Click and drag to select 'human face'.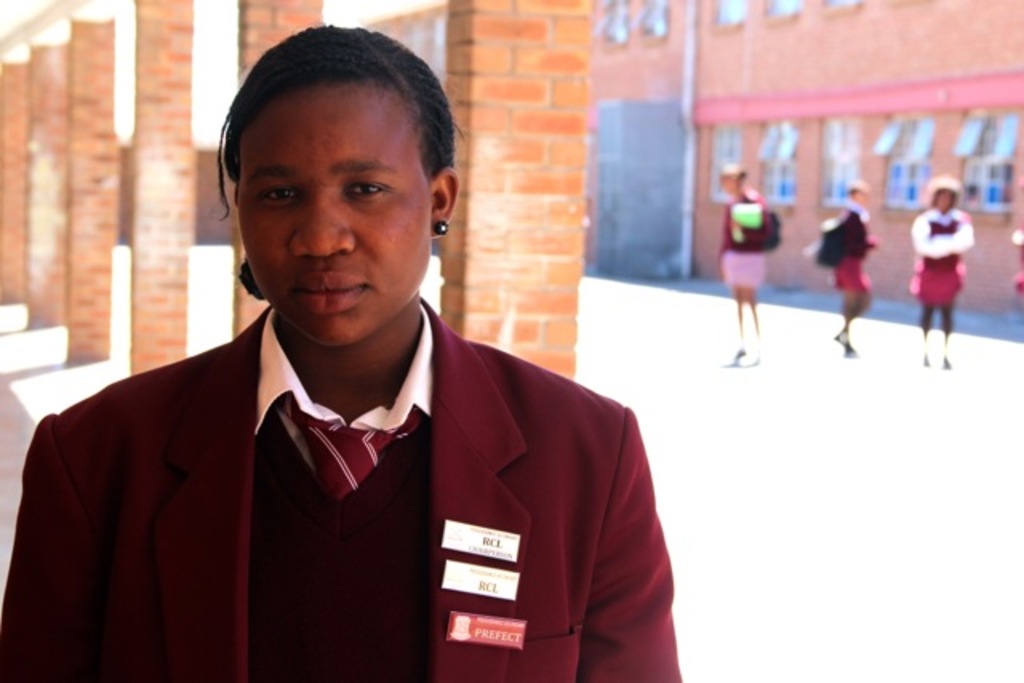
Selection: box=[245, 77, 432, 353].
